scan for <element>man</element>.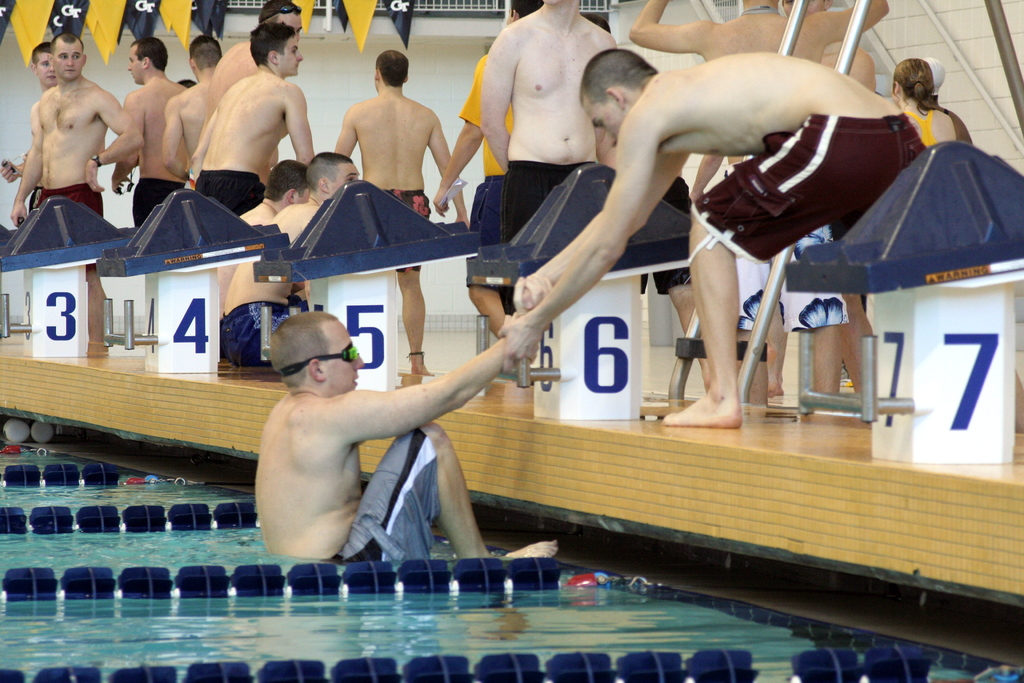
Scan result: {"left": 337, "top": 47, "right": 470, "bottom": 376}.
